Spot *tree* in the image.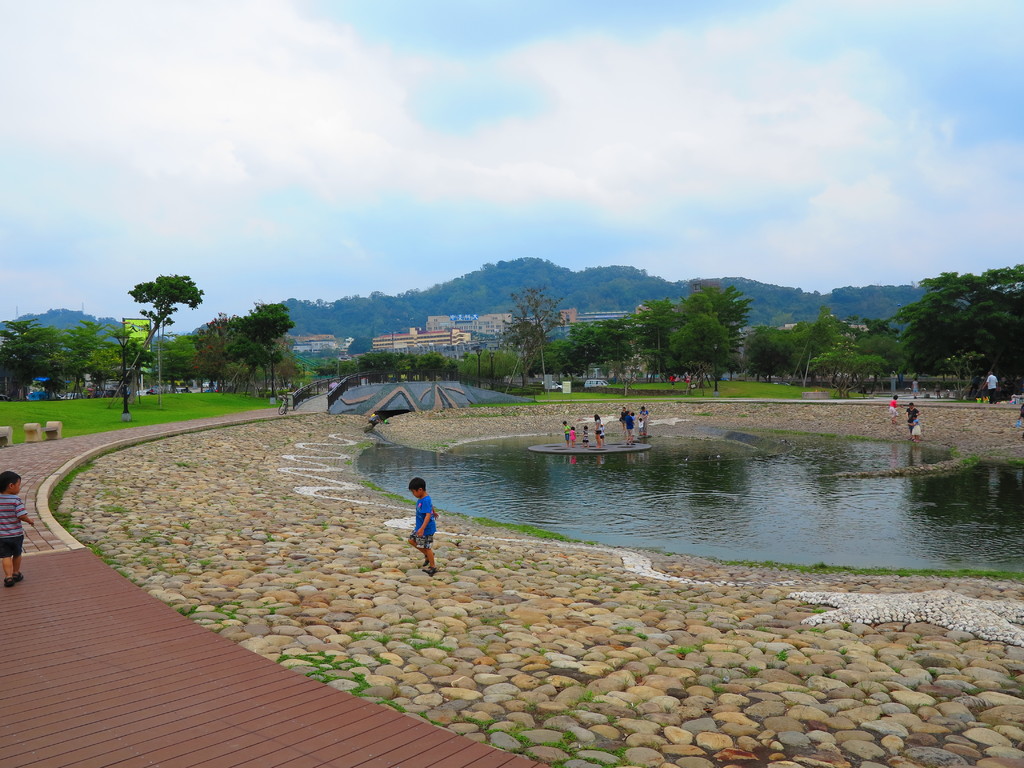
*tree* found at crop(186, 314, 234, 390).
